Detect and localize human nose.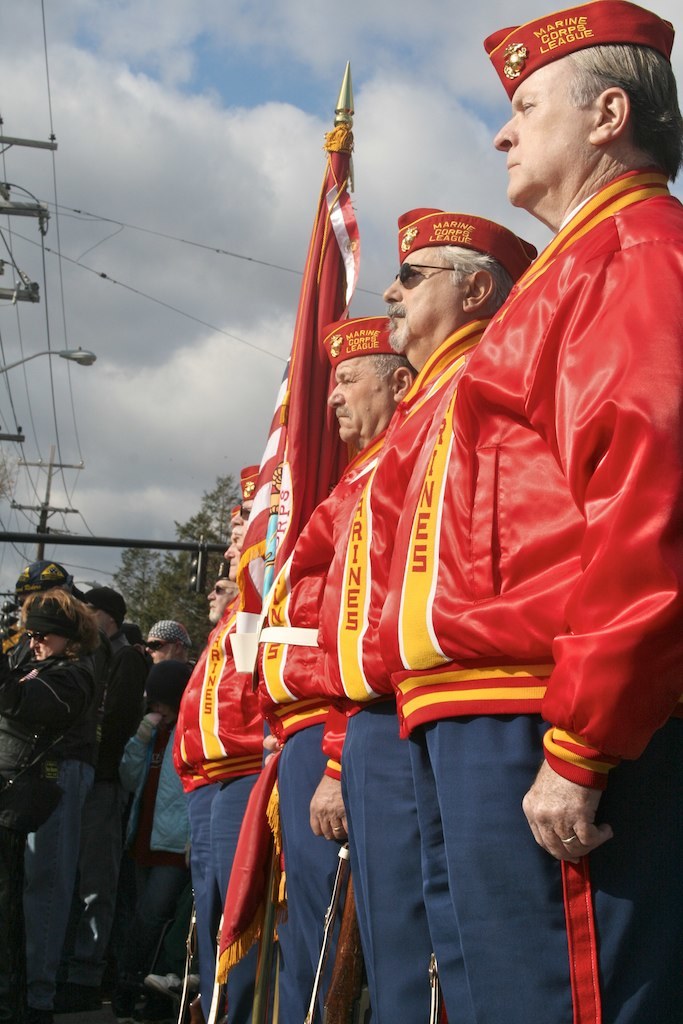
Localized at bbox=(493, 114, 515, 151).
